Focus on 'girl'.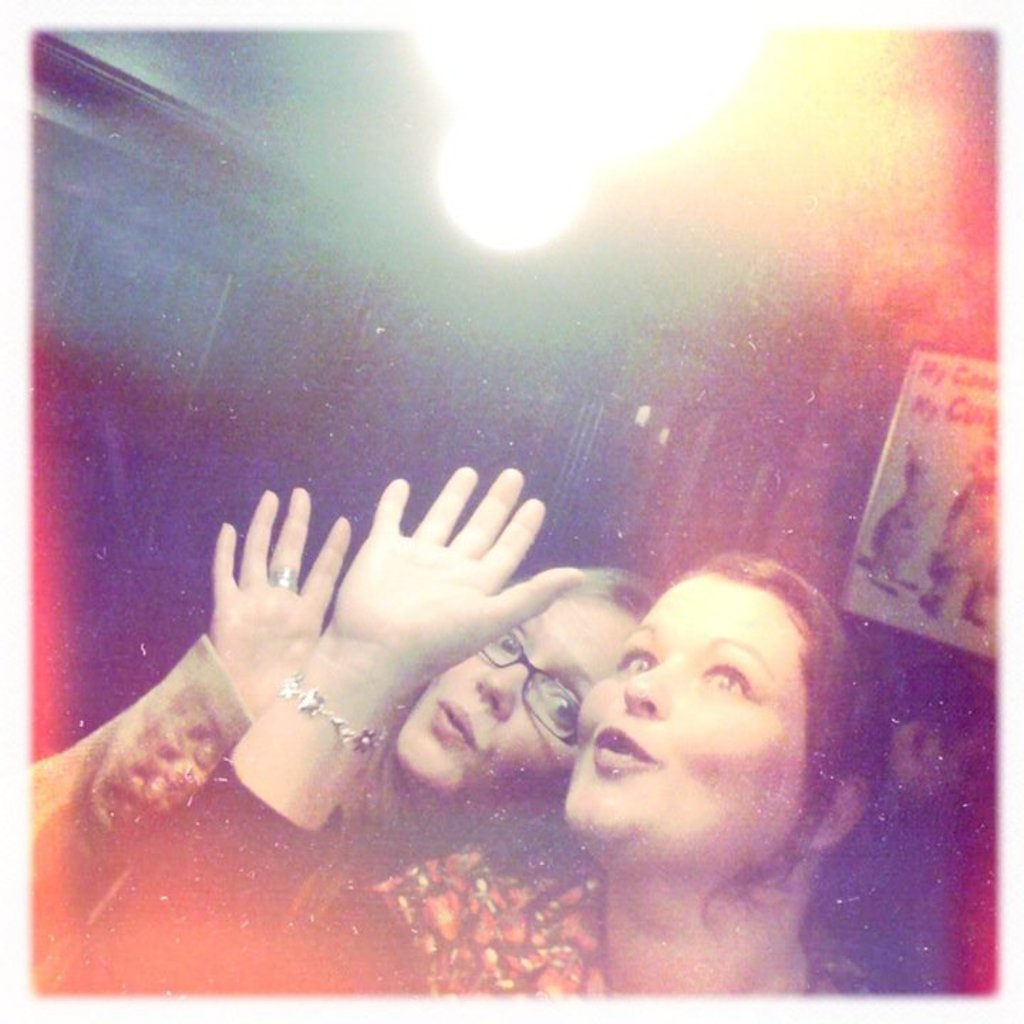
Focused at region(24, 475, 663, 959).
